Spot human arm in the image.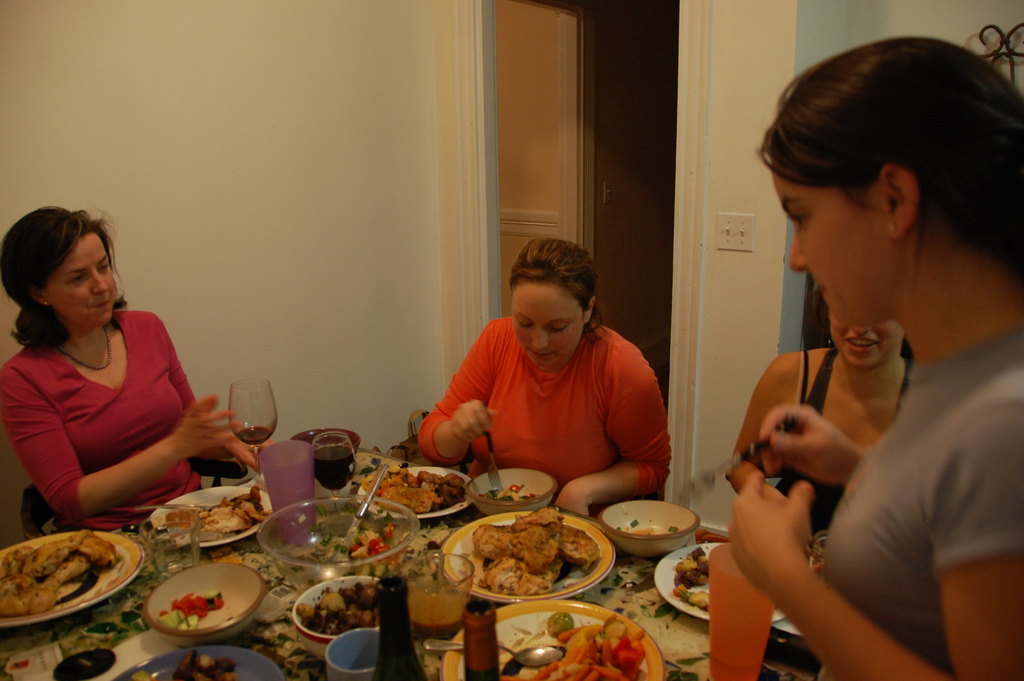
human arm found at bbox=[732, 408, 1023, 671].
